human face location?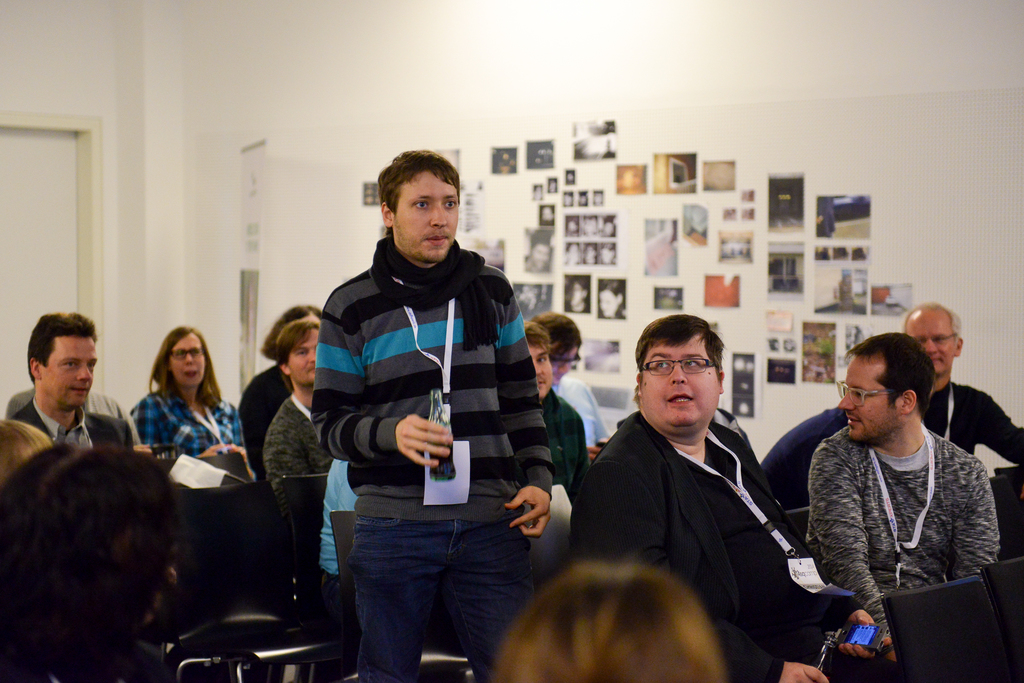
[583, 243, 592, 266]
